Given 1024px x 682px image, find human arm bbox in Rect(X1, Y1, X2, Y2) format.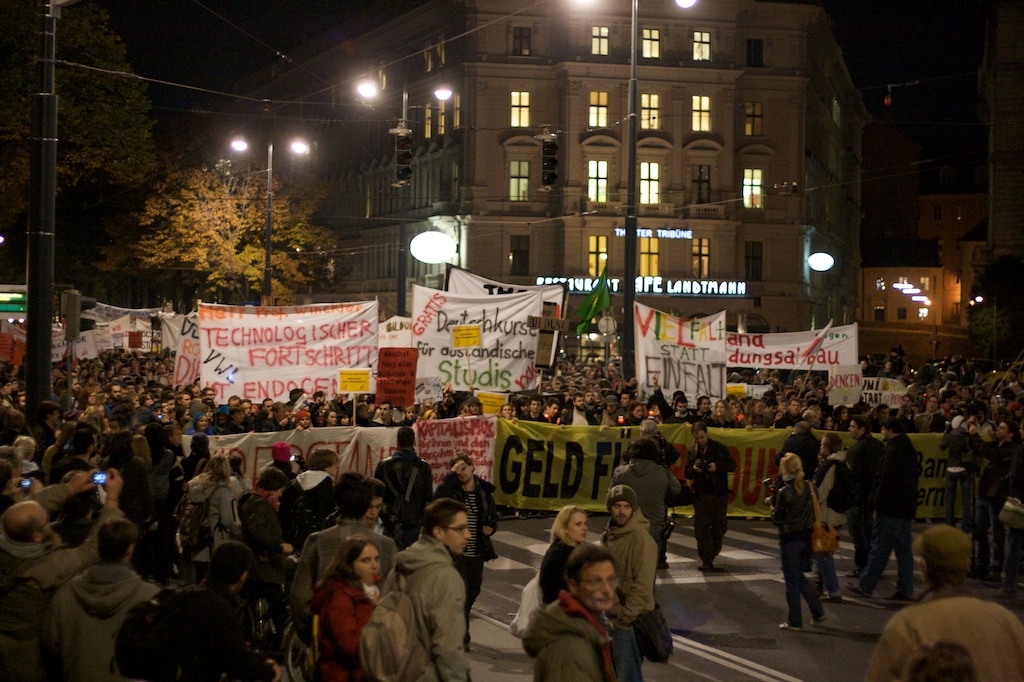
Rect(708, 443, 744, 477).
